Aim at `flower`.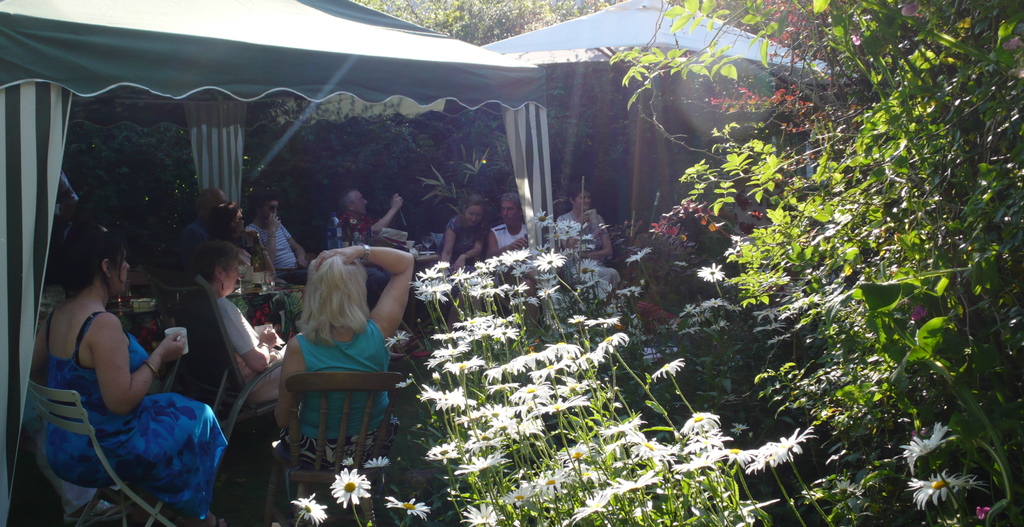
Aimed at bbox=[904, 468, 992, 511].
